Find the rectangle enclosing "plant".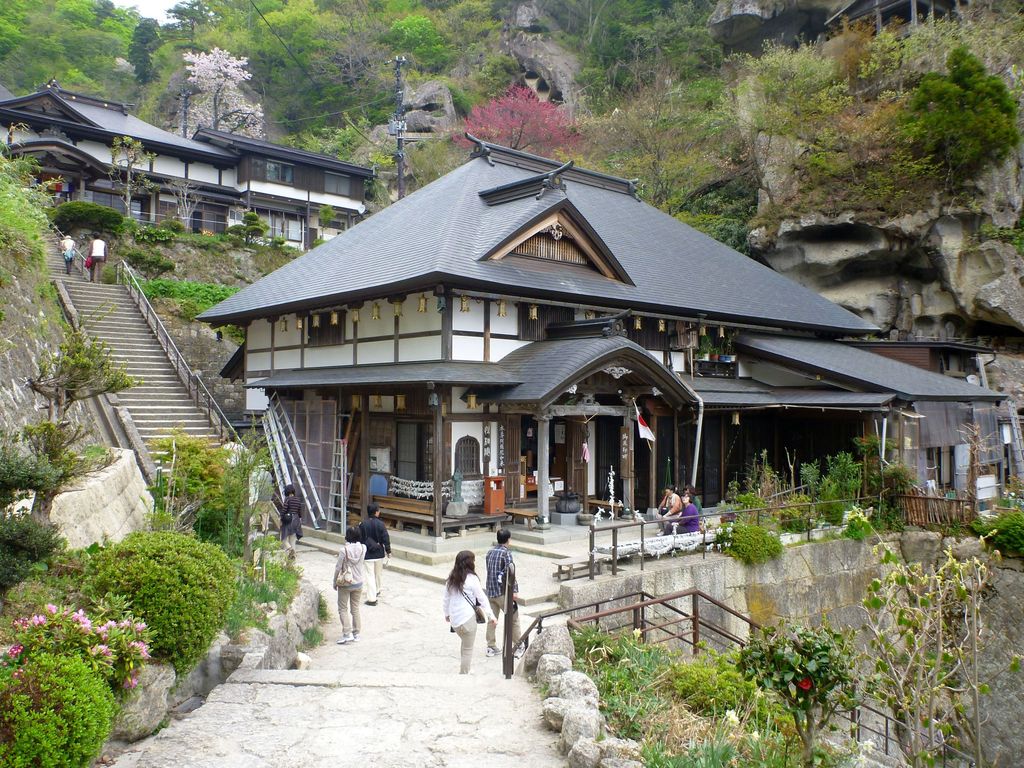
region(104, 135, 152, 198).
